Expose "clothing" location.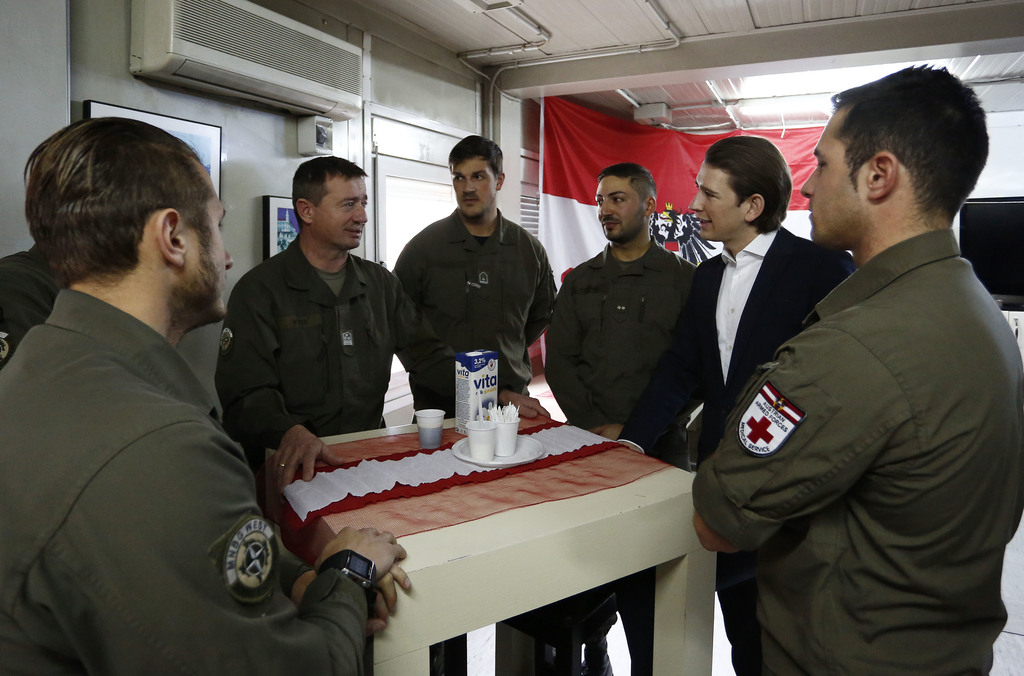
Exposed at crop(543, 232, 698, 675).
